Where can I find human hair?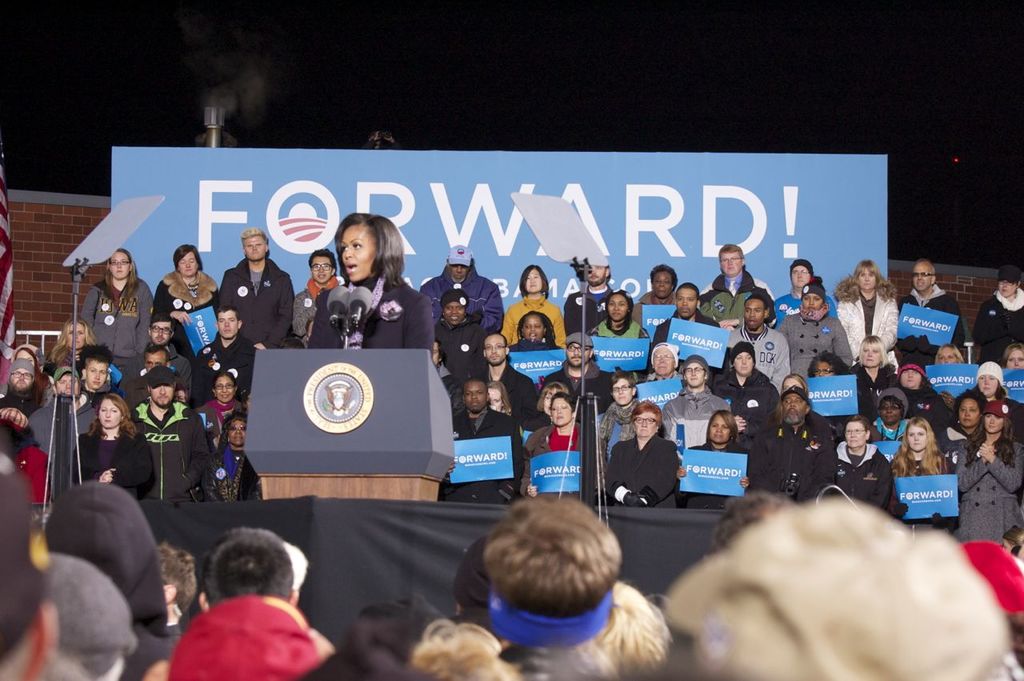
You can find it at {"x1": 142, "y1": 343, "x2": 171, "y2": 363}.
